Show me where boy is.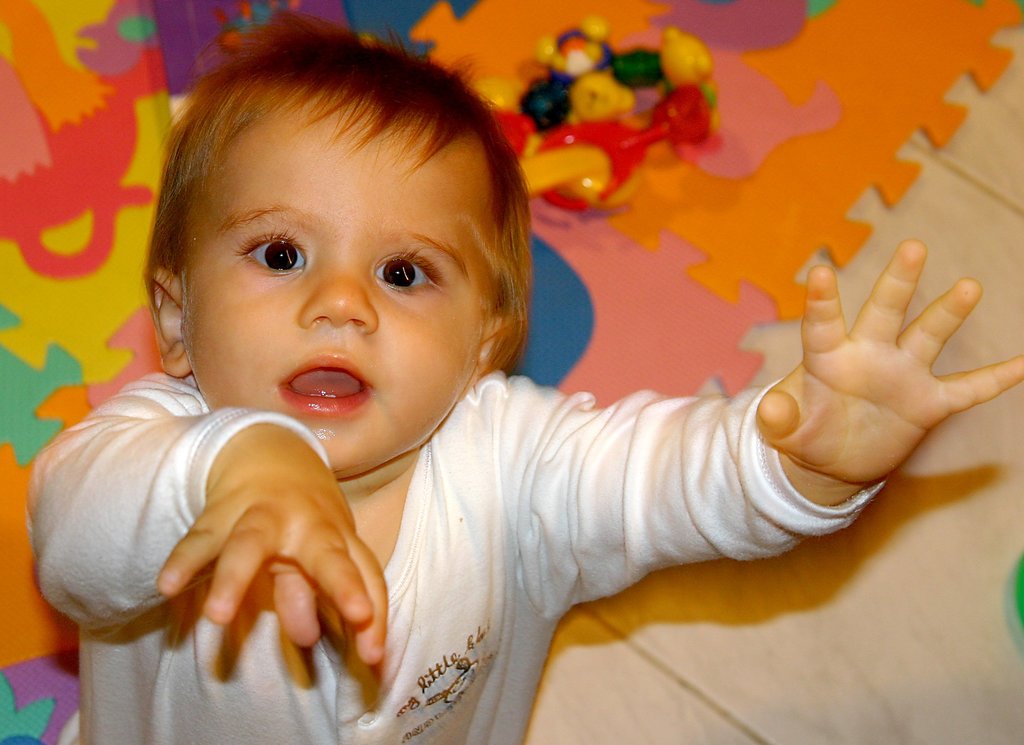
boy is at (39, 15, 1023, 744).
